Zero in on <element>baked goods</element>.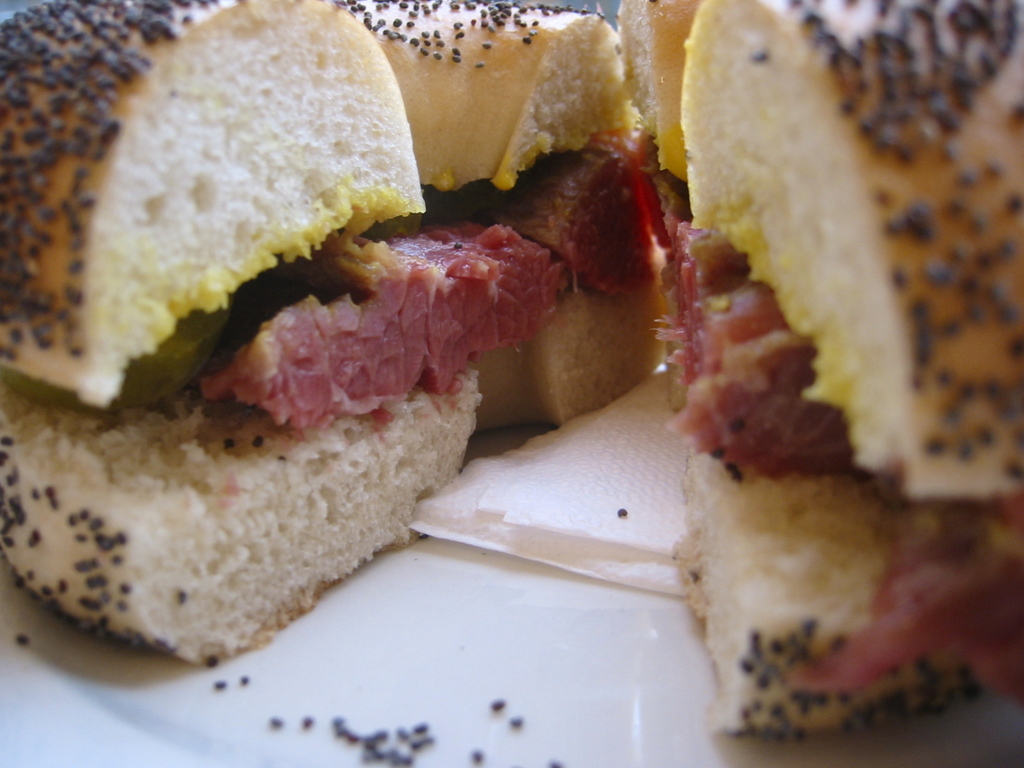
Zeroed in: (621,0,1023,696).
